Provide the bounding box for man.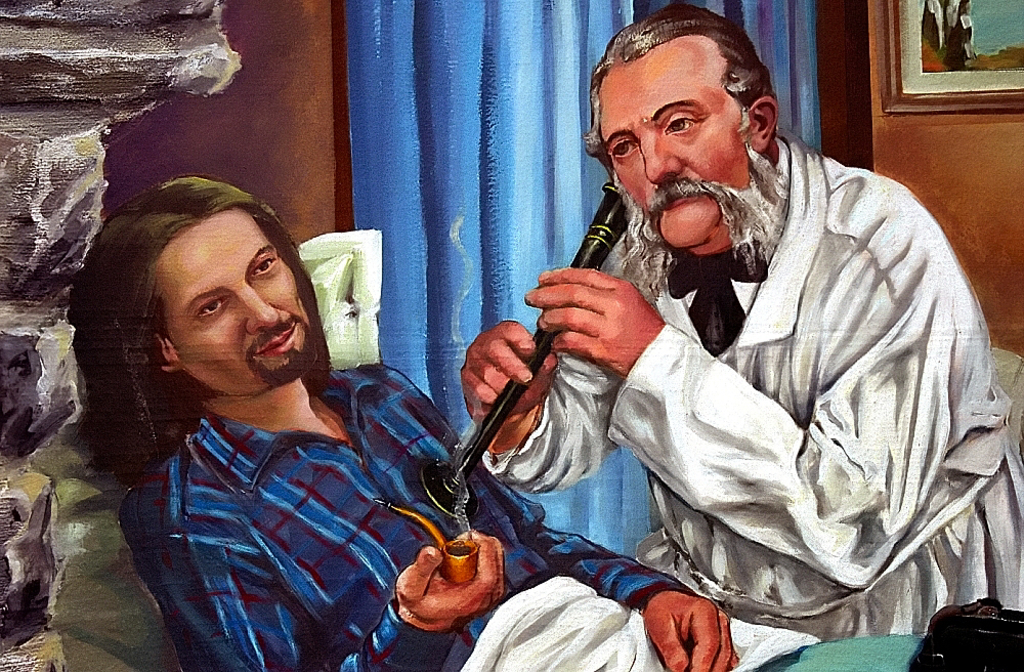
{"left": 66, "top": 175, "right": 922, "bottom": 671}.
